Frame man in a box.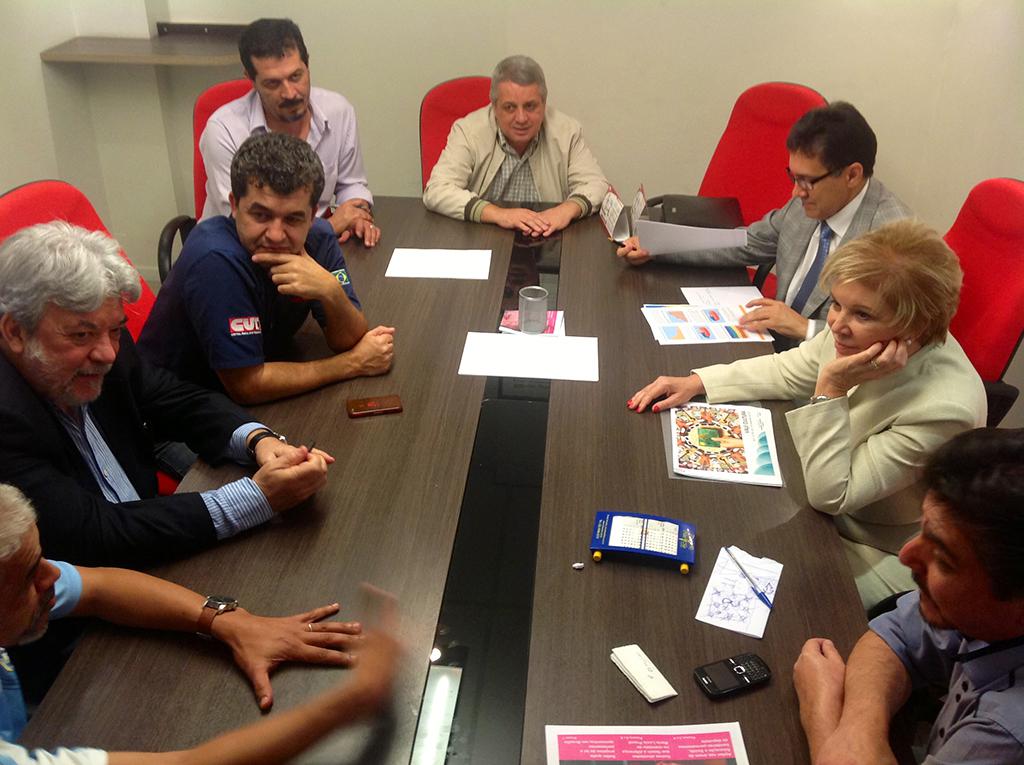
l=0, t=216, r=334, b=702.
